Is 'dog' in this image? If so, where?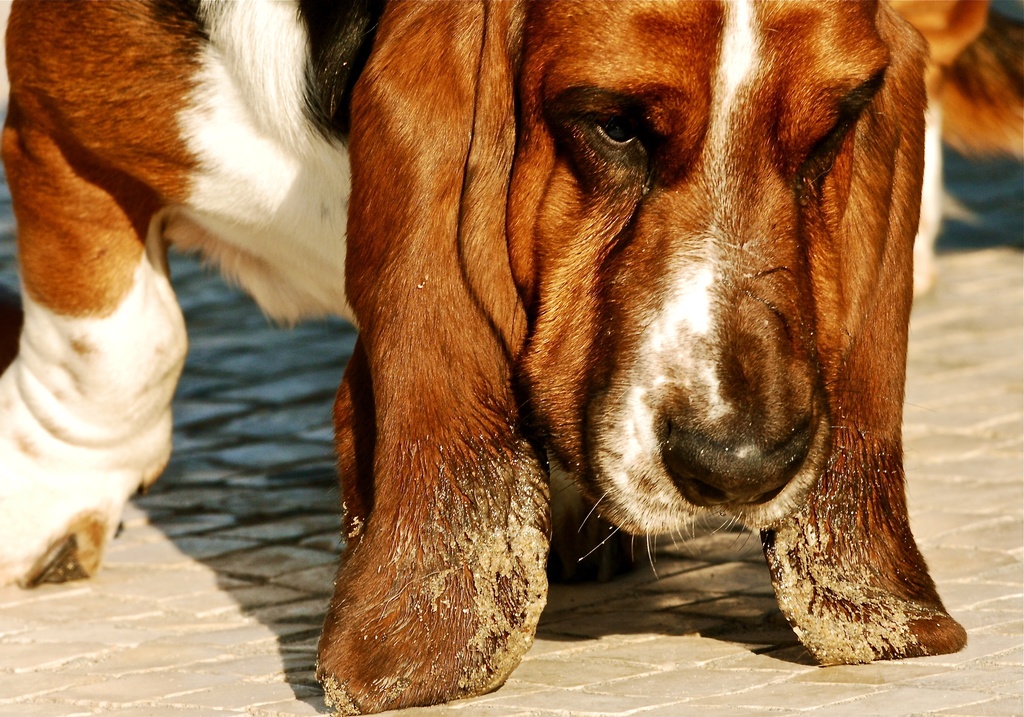
Yes, at <bbox>913, 12, 1023, 296</bbox>.
